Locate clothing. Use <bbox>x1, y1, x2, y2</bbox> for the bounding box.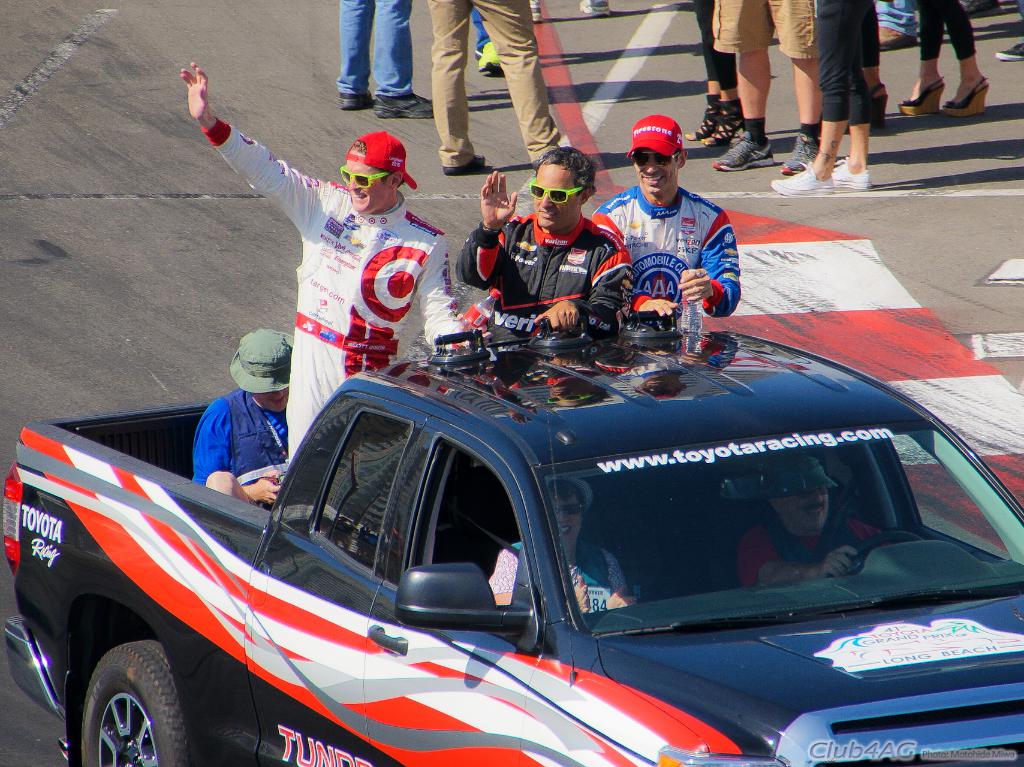
<bbox>915, 0, 979, 61</bbox>.
